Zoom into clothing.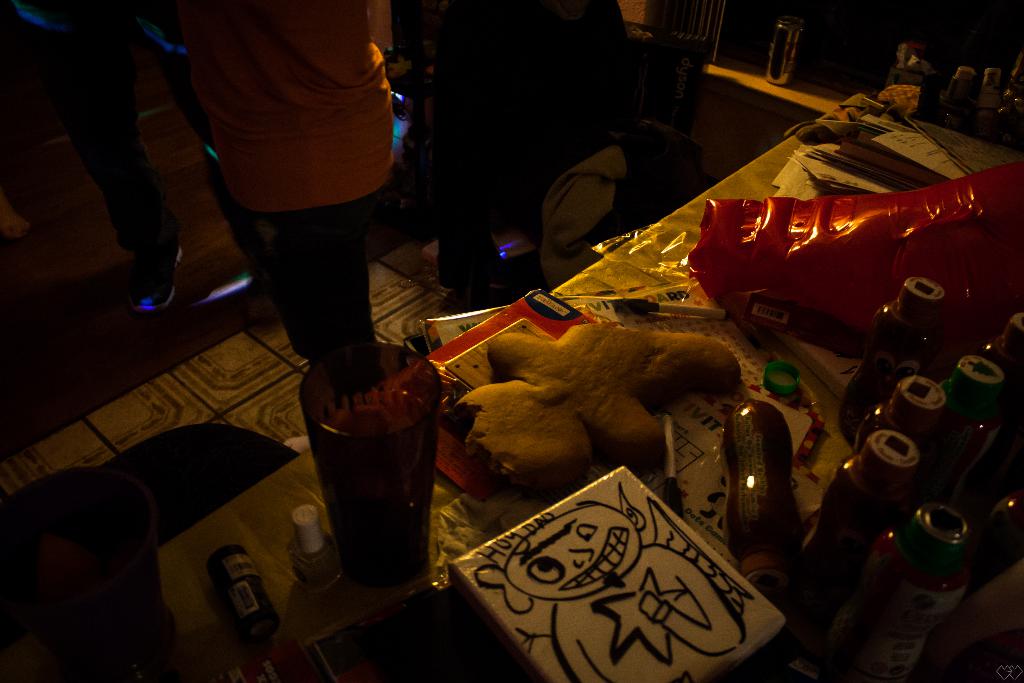
Zoom target: box=[146, 0, 428, 334].
